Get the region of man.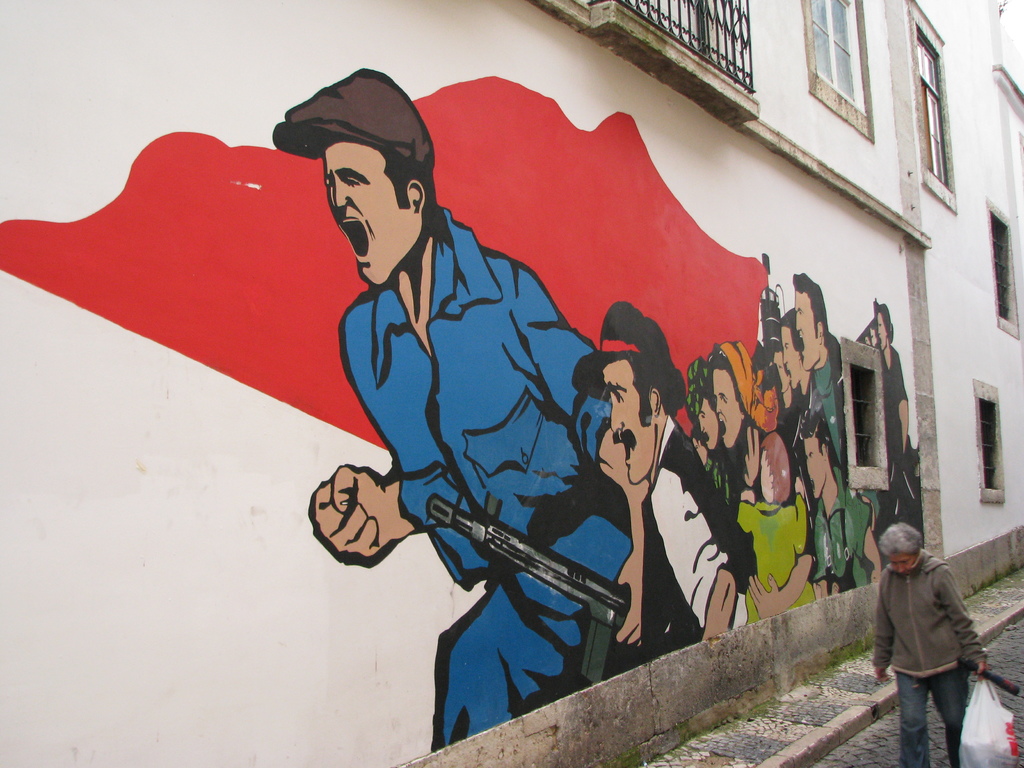
865 525 999 765.
